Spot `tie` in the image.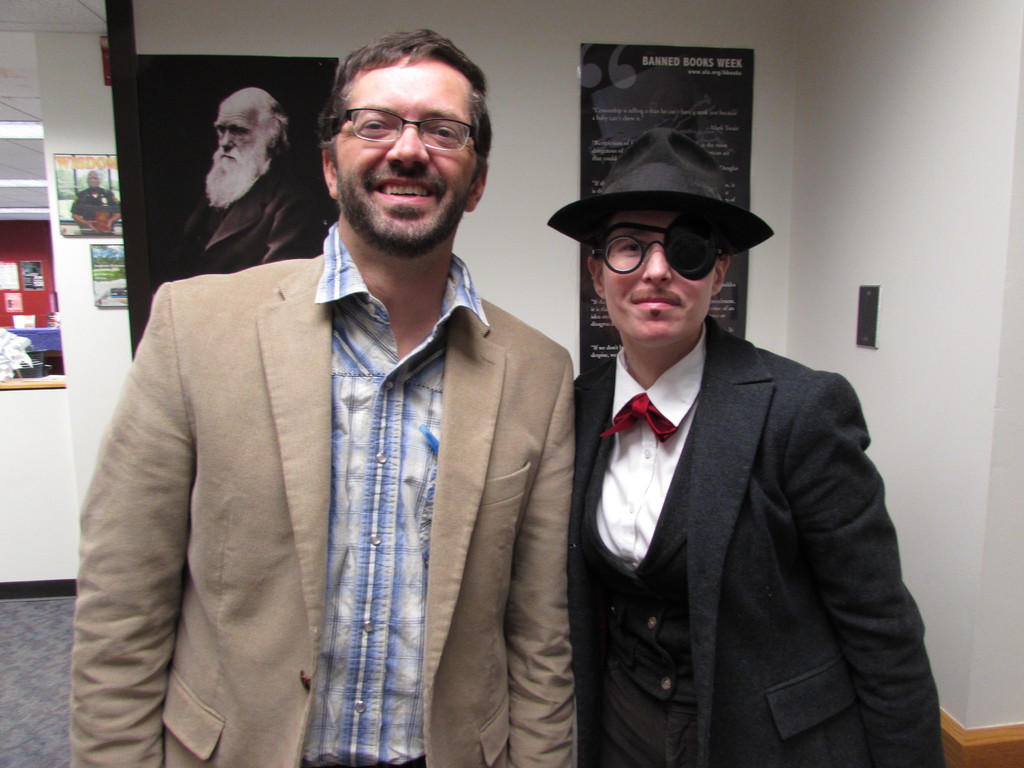
`tie` found at bbox(596, 393, 678, 442).
